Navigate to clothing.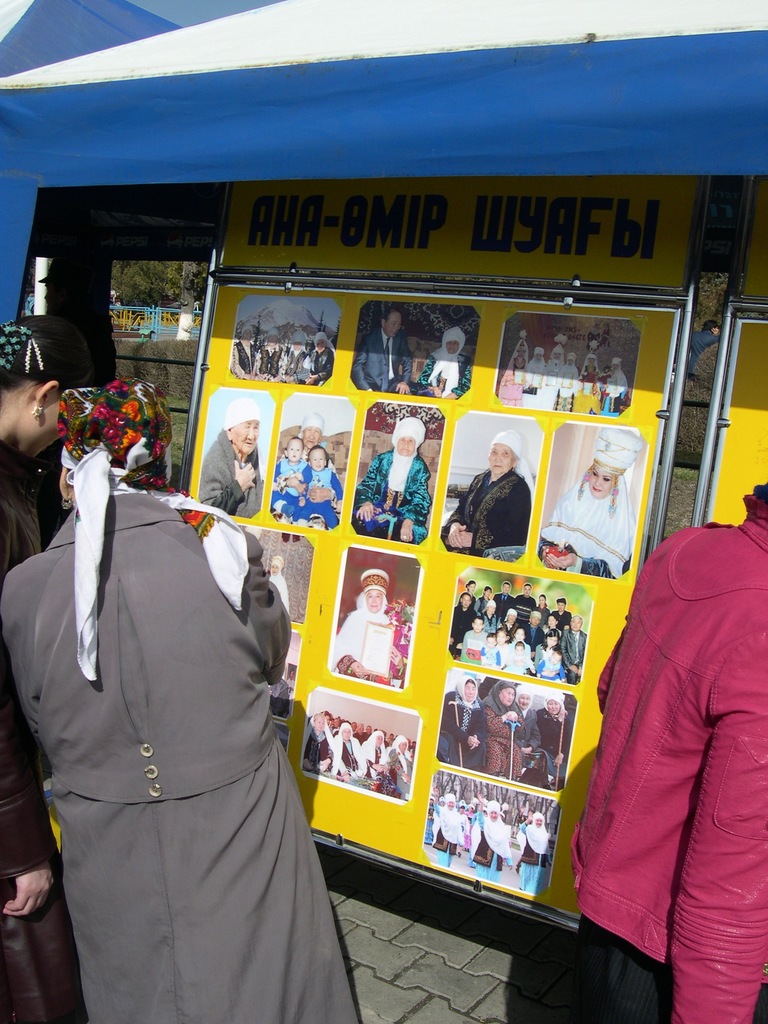
Navigation target: [536, 689, 570, 788].
